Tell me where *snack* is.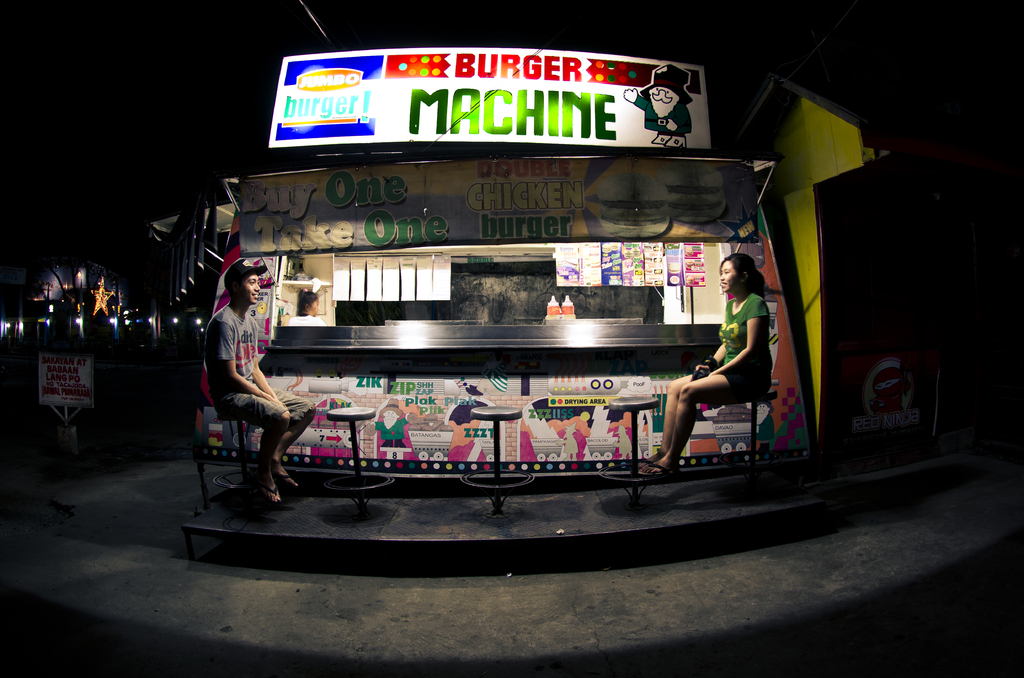
*snack* is at l=659, t=163, r=748, b=225.
